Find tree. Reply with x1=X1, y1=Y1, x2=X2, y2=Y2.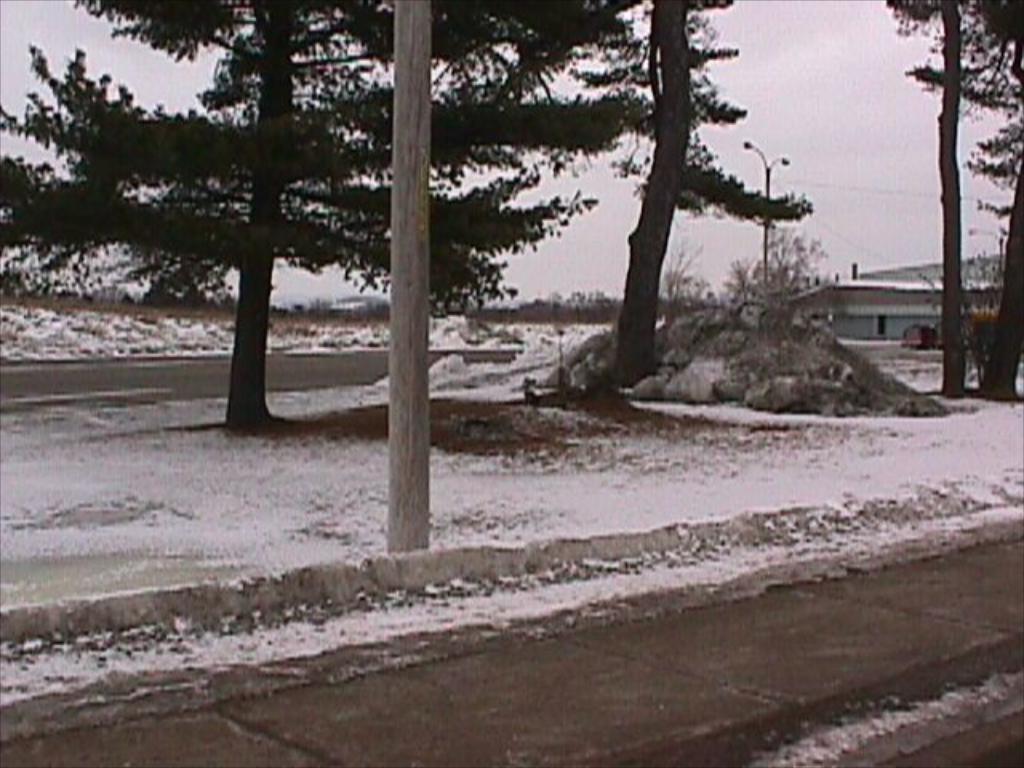
x1=954, y1=0, x2=1022, y2=403.
